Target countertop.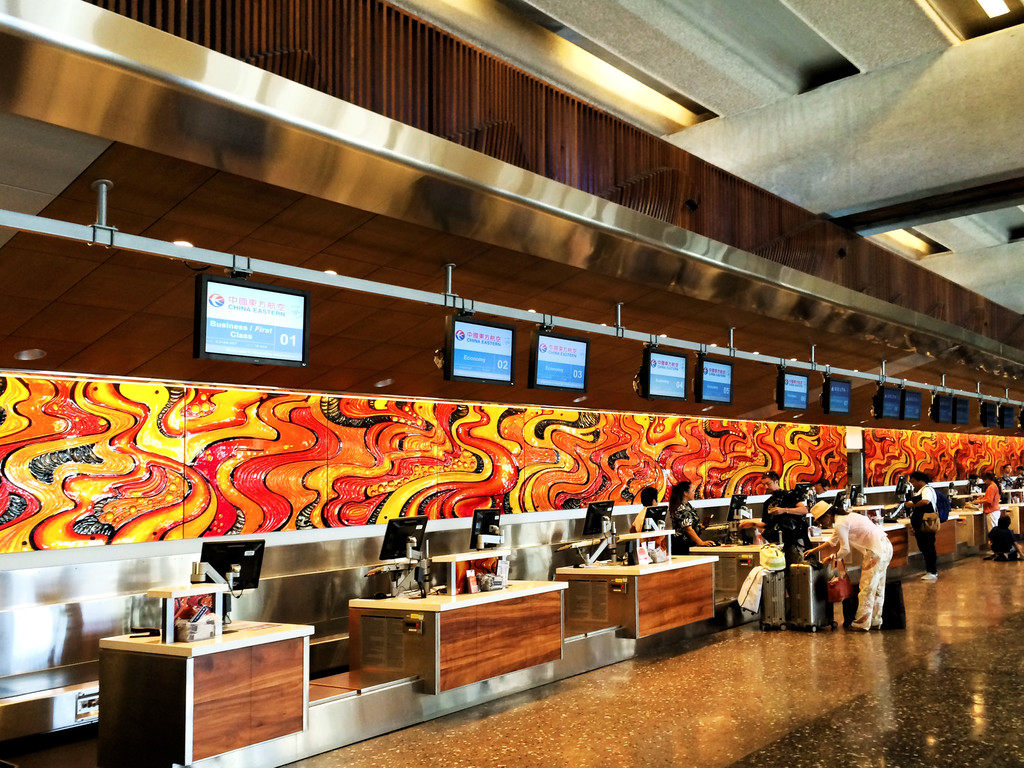
Target region: select_region(98, 618, 317, 660).
